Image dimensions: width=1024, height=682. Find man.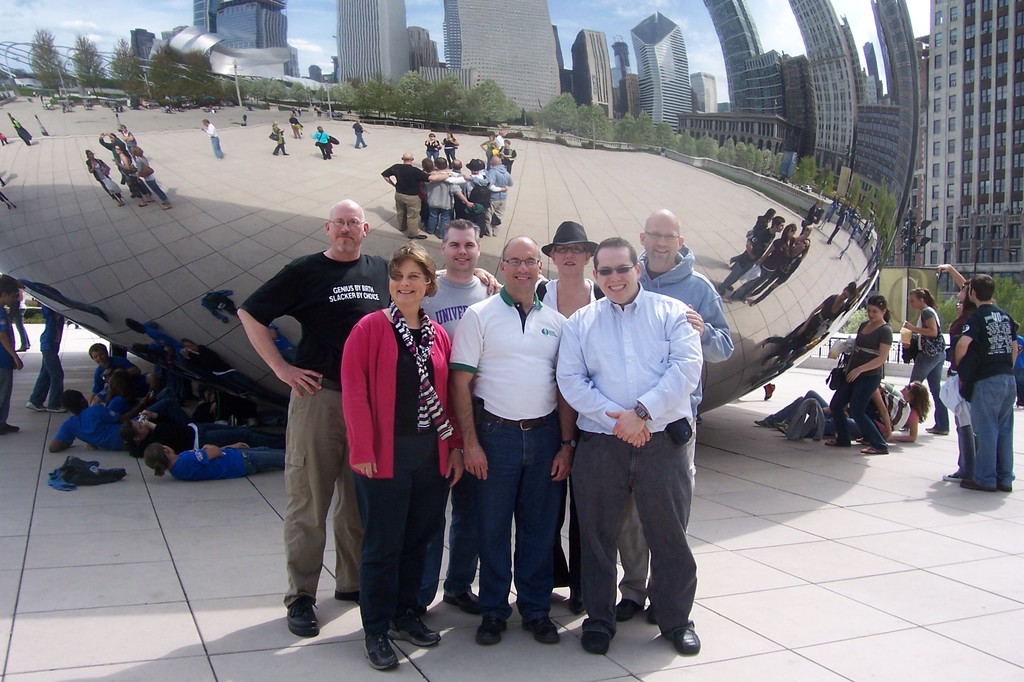
(left=446, top=230, right=577, bottom=650).
